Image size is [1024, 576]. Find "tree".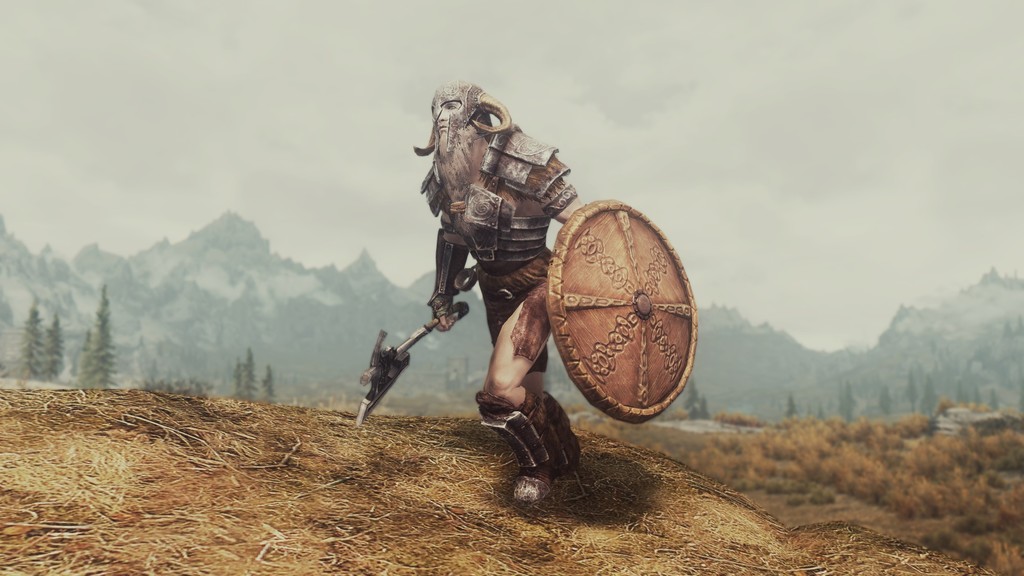
127:339:290:422.
